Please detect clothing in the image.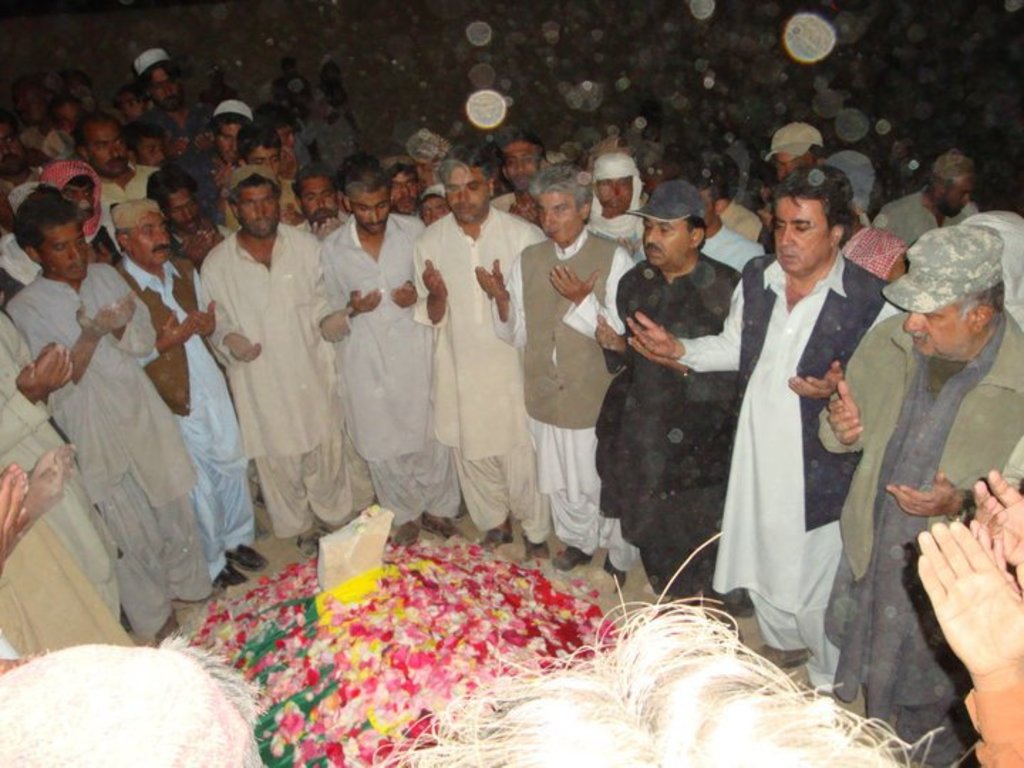
(724, 216, 897, 667).
